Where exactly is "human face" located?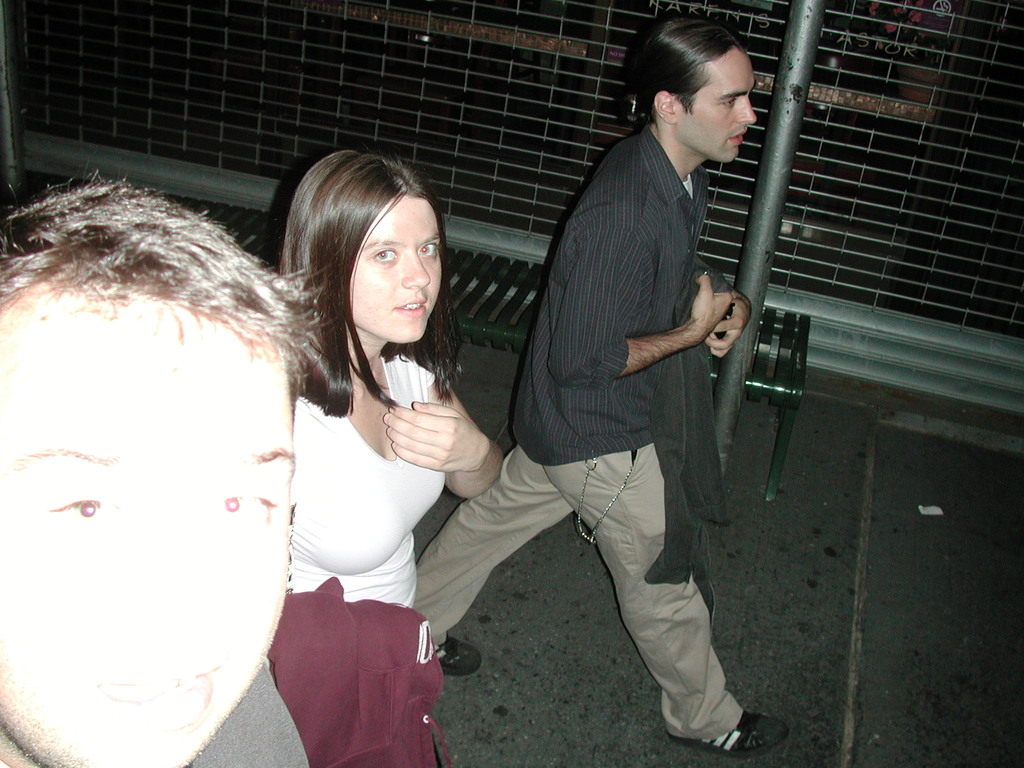
Its bounding box is 678/47/758/163.
